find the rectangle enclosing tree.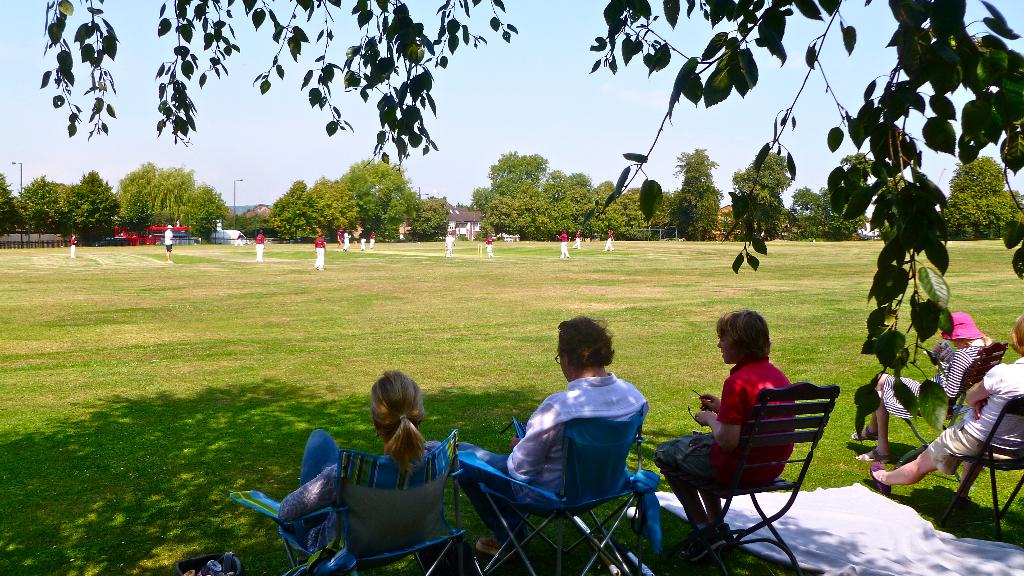
bbox=[563, 176, 618, 246].
